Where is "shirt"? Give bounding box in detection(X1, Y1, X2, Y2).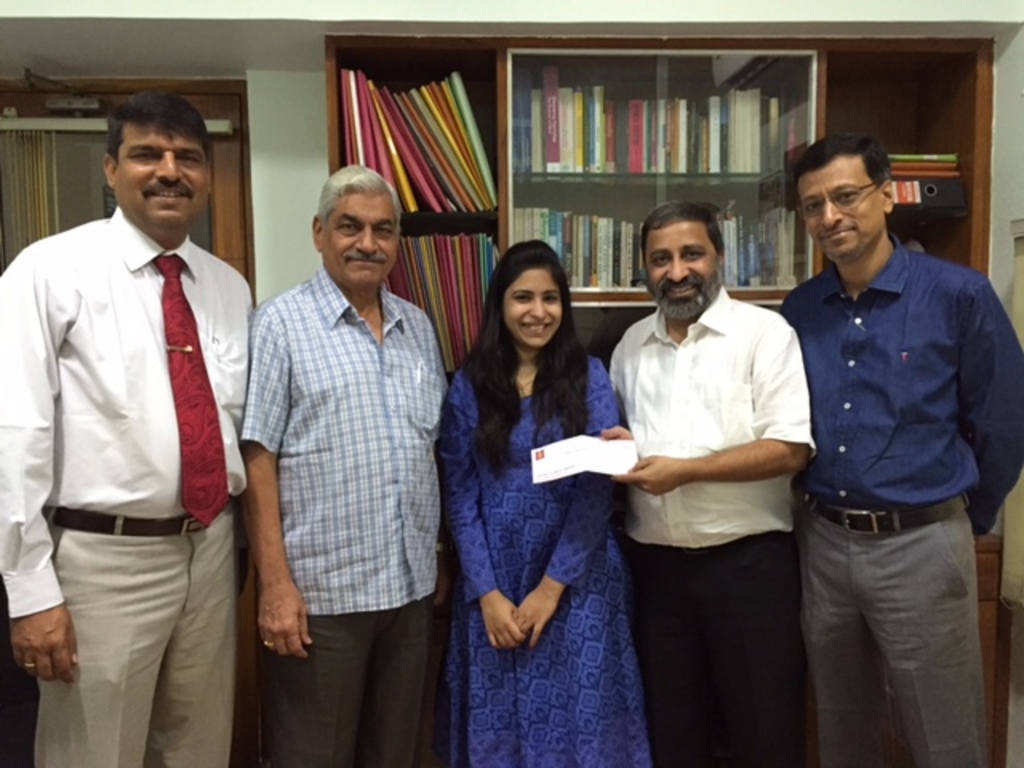
detection(778, 232, 1022, 534).
